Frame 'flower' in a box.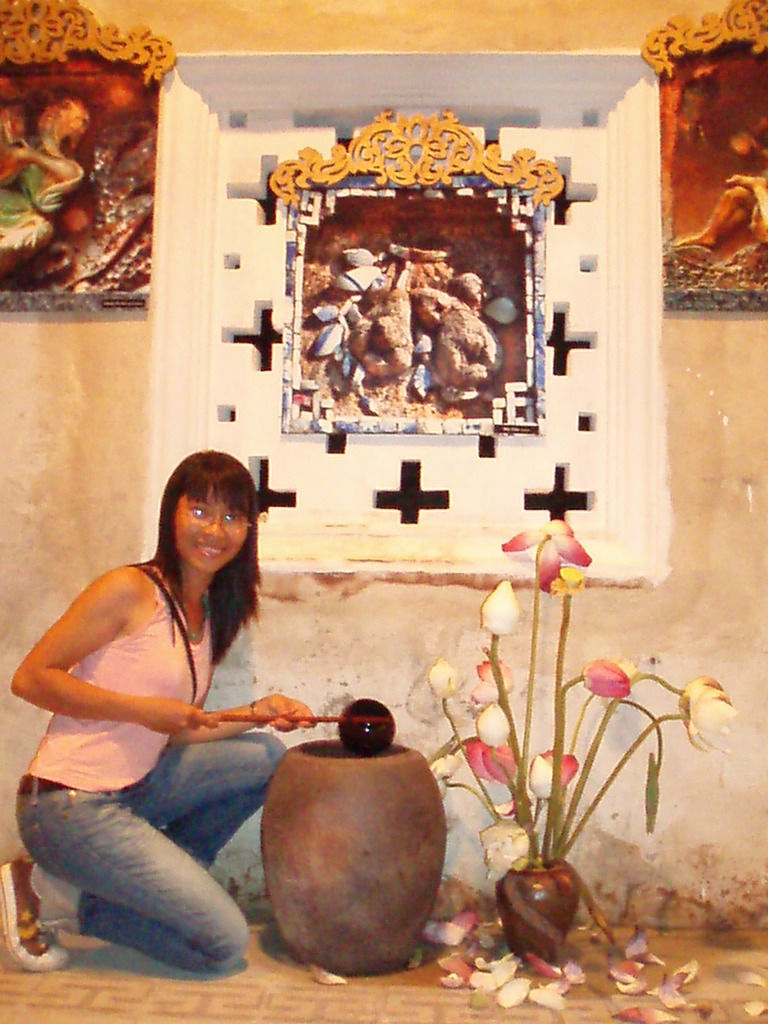
[468, 648, 506, 706].
